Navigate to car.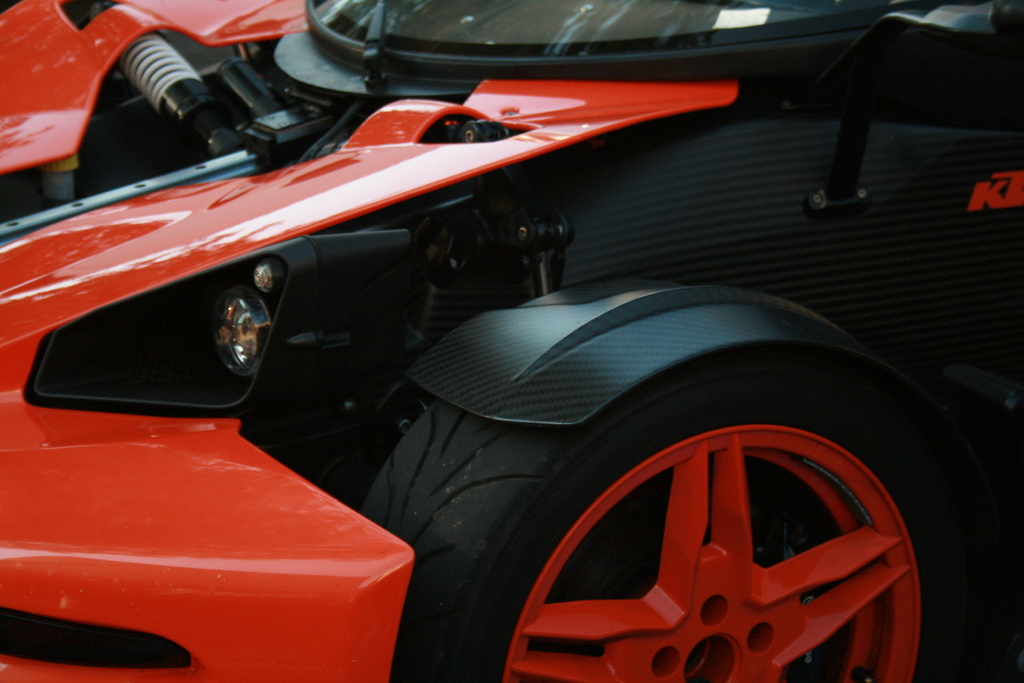
Navigation target: left=0, top=0, right=1023, bottom=682.
